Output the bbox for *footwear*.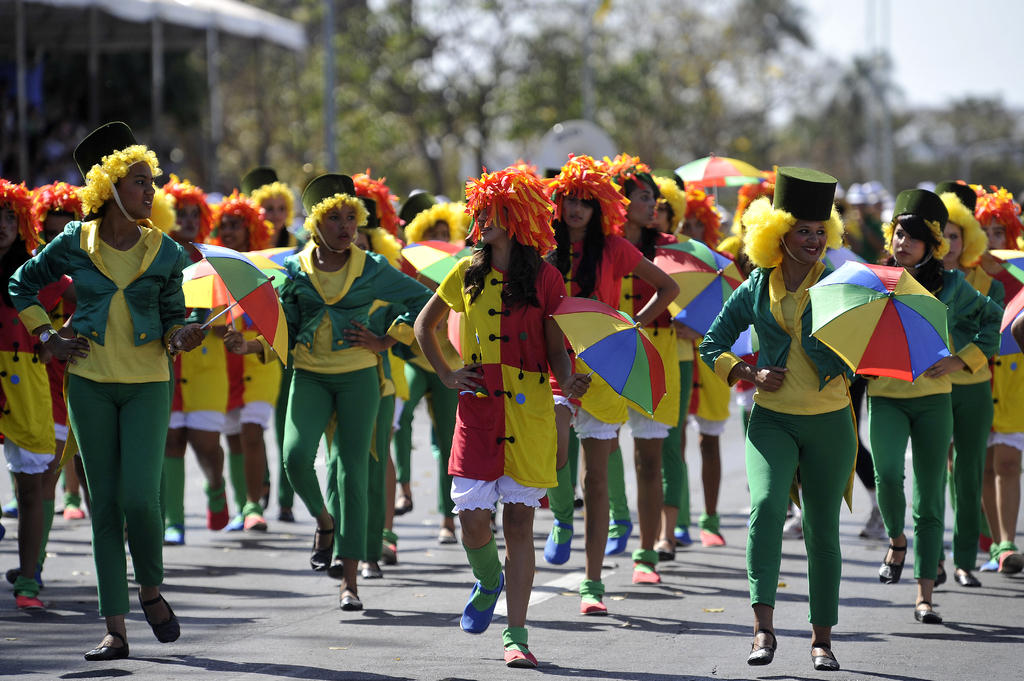
504,627,542,666.
